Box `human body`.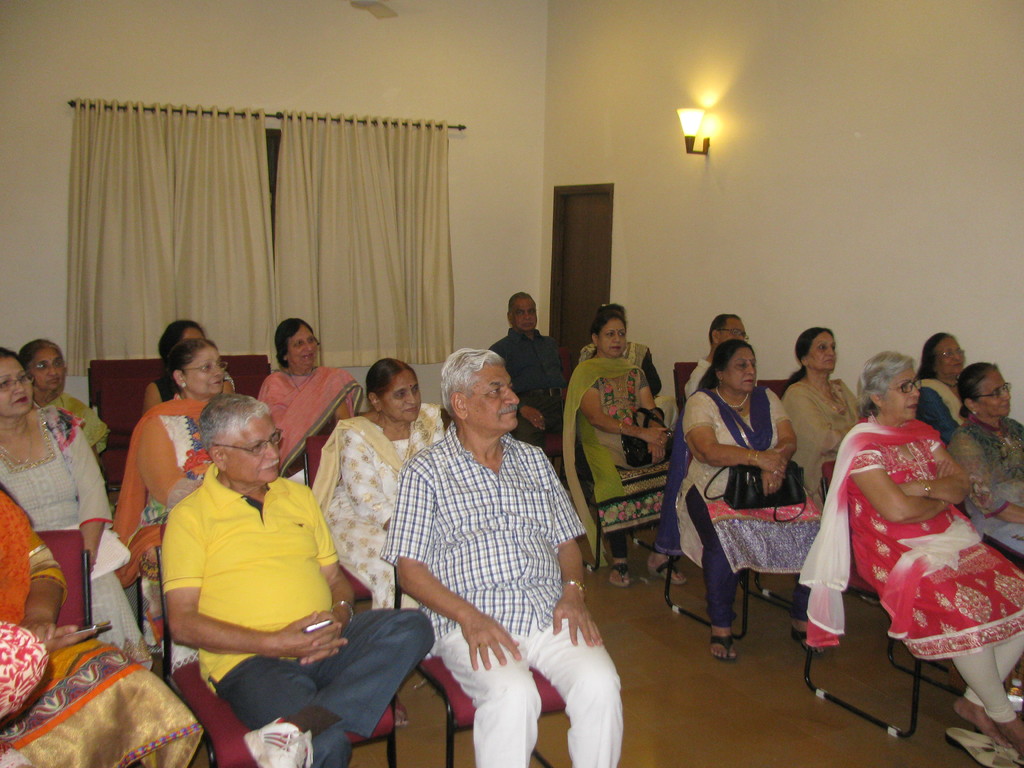
(left=0, top=422, right=138, bottom=668).
